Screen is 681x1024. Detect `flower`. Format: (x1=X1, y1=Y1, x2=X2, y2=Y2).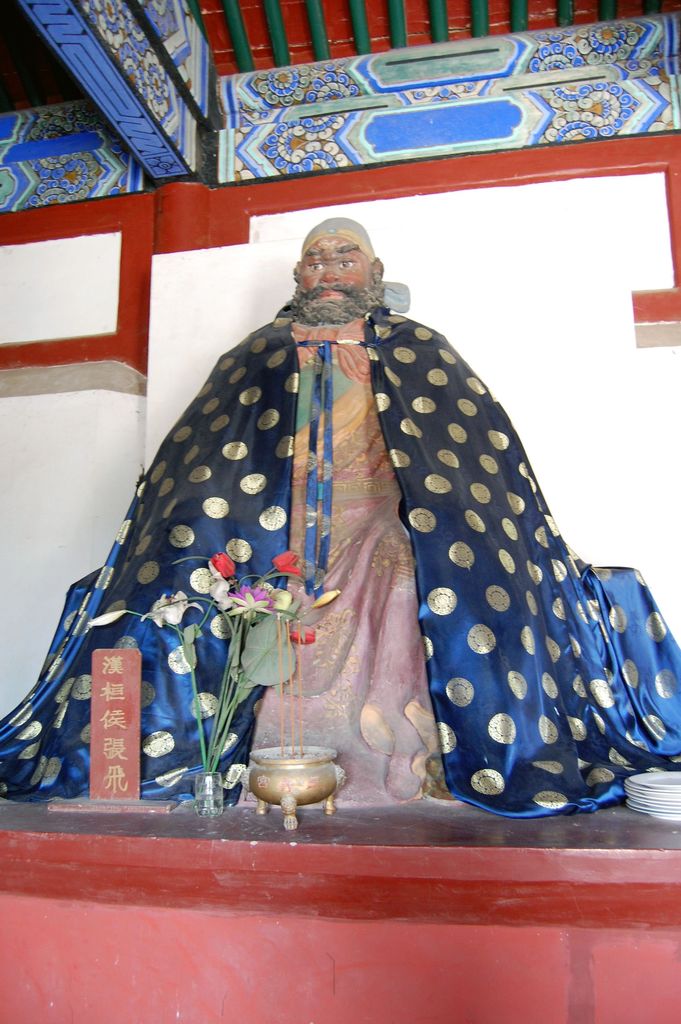
(x1=308, y1=590, x2=345, y2=611).
